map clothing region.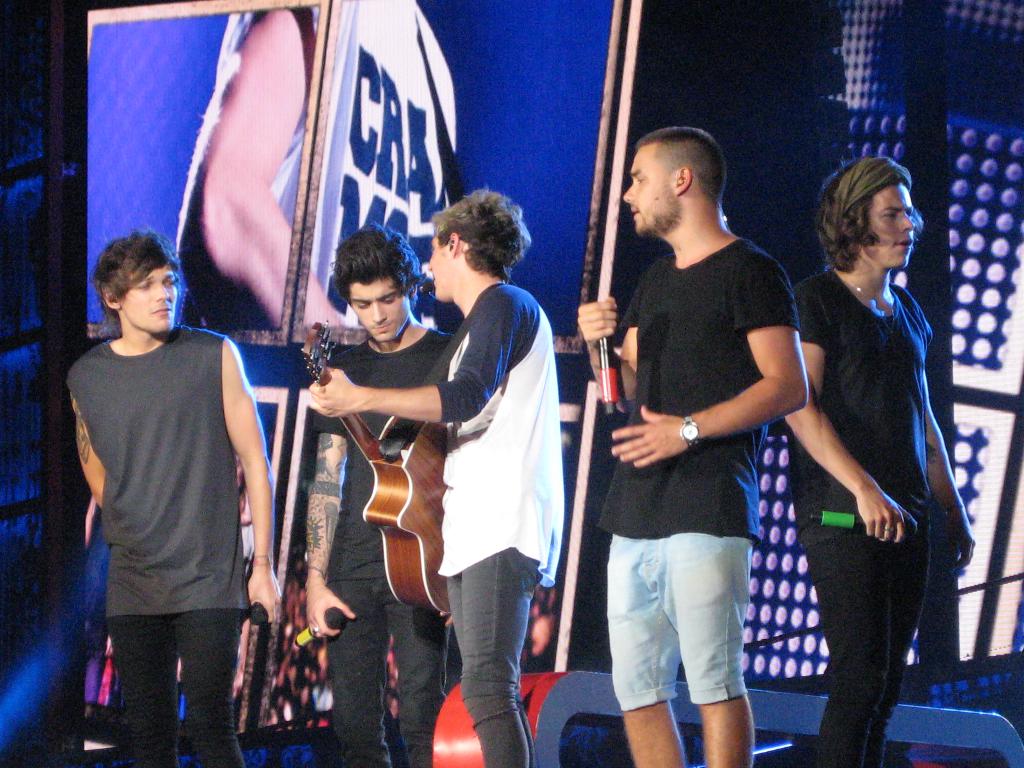
Mapped to x1=269 y1=0 x2=461 y2=538.
